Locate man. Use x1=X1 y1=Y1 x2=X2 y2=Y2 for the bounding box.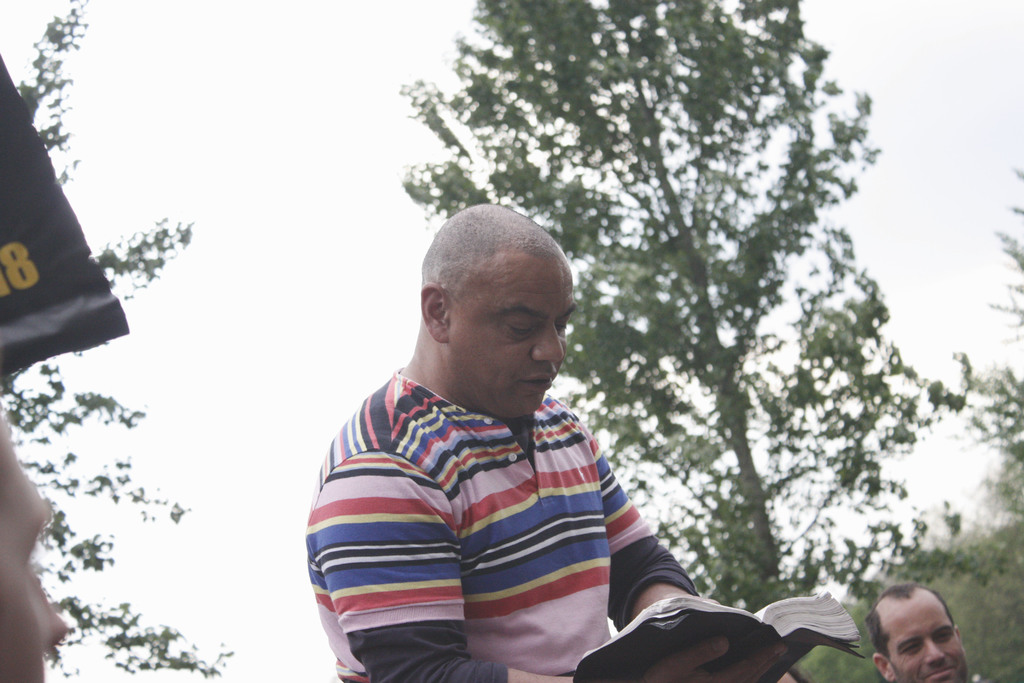
x1=312 y1=192 x2=643 y2=662.
